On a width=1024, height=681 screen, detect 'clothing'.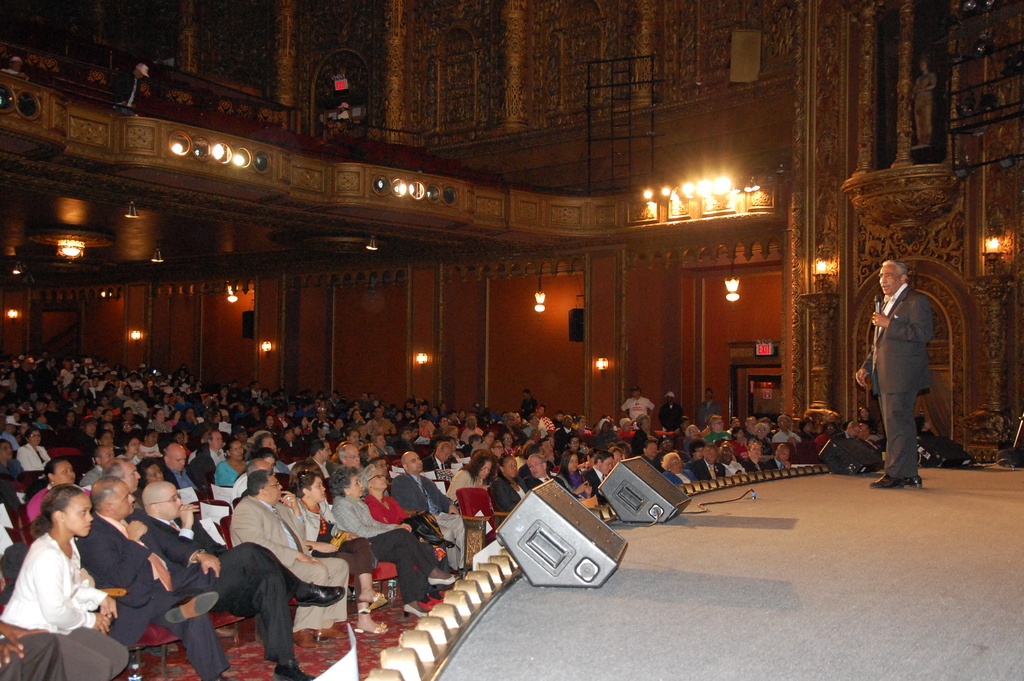
crop(659, 398, 683, 429).
